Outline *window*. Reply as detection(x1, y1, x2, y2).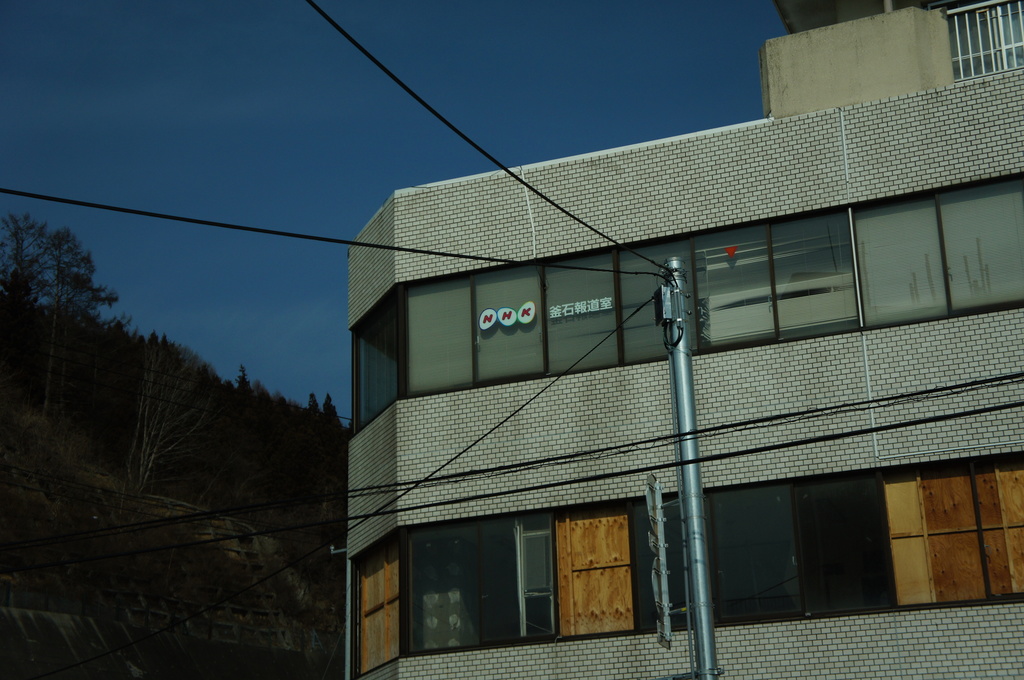
detection(951, 0, 1023, 79).
